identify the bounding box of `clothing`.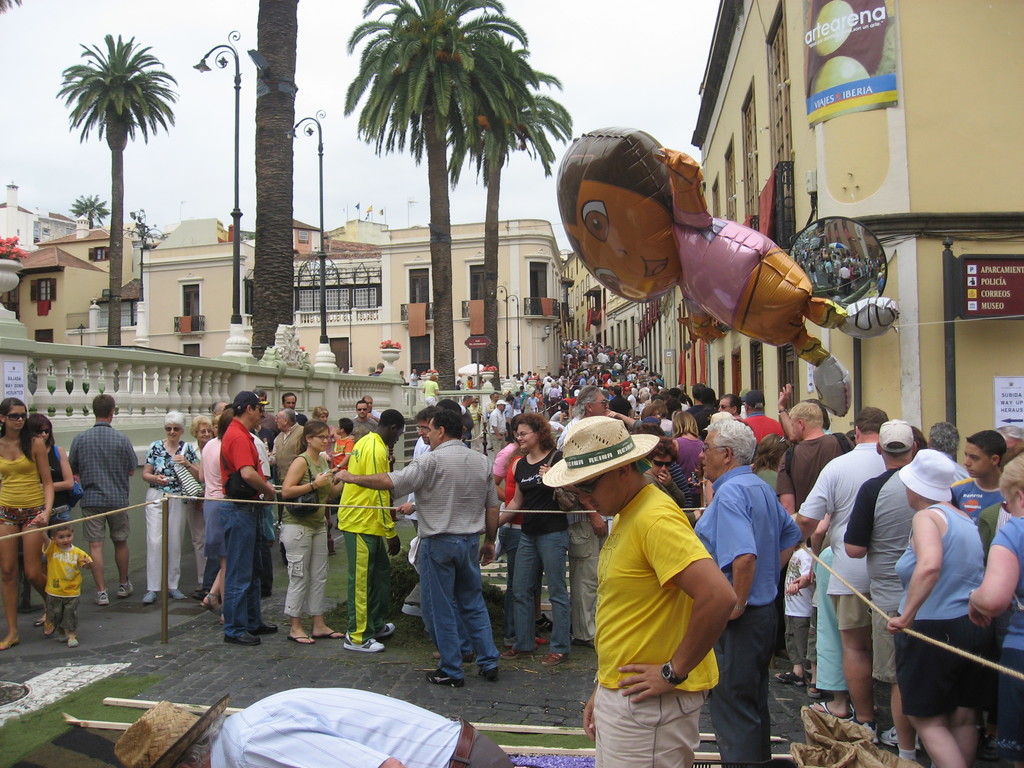
x1=897 y1=495 x2=991 y2=715.
